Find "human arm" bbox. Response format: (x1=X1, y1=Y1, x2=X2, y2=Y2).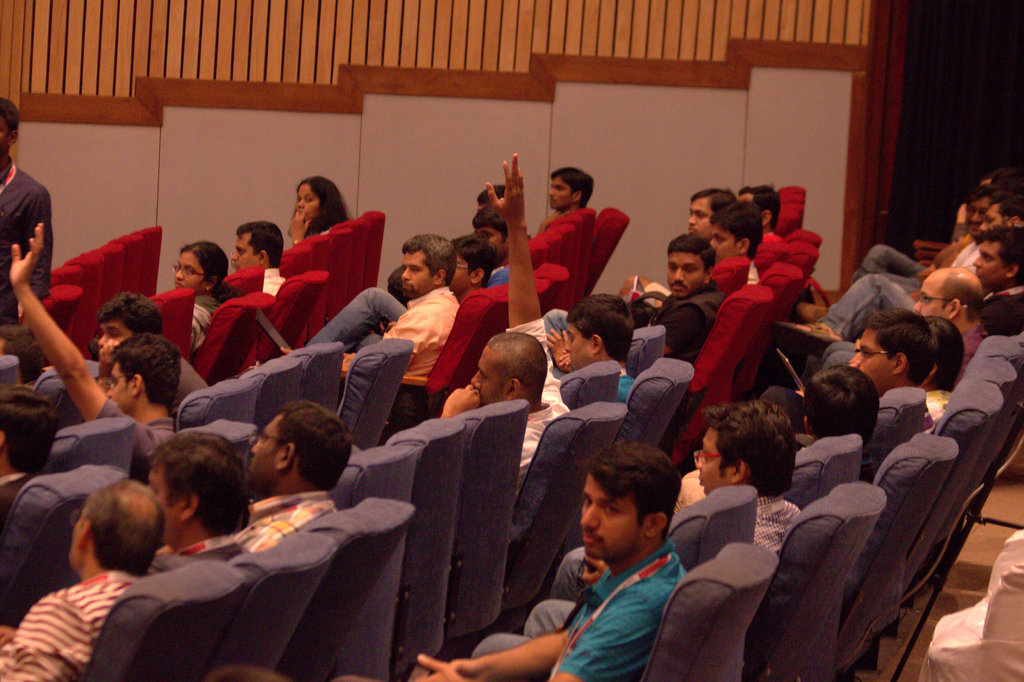
(x1=446, y1=628, x2=568, y2=681).
